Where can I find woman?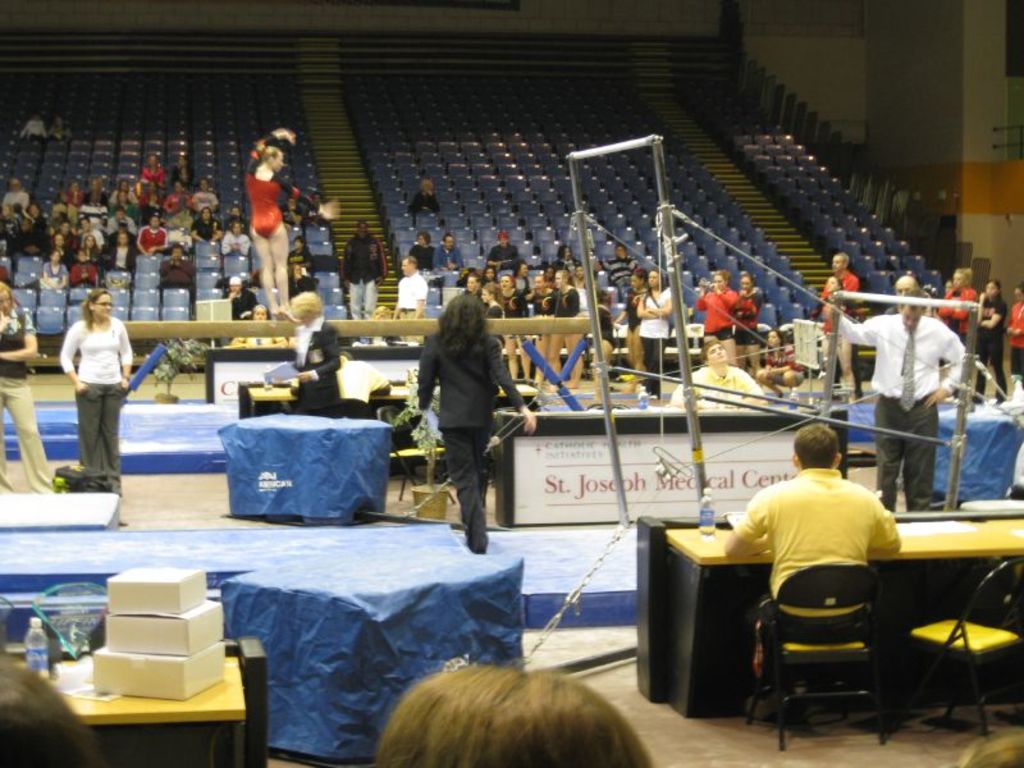
You can find it at crop(242, 118, 334, 312).
